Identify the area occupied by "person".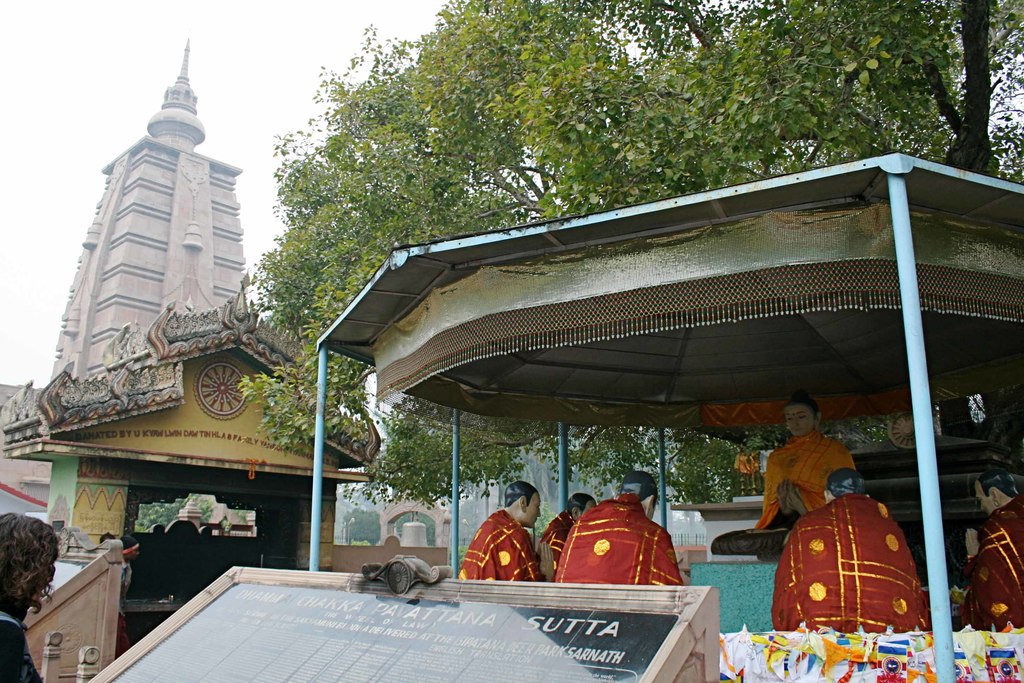
Area: <box>552,469,685,595</box>.
